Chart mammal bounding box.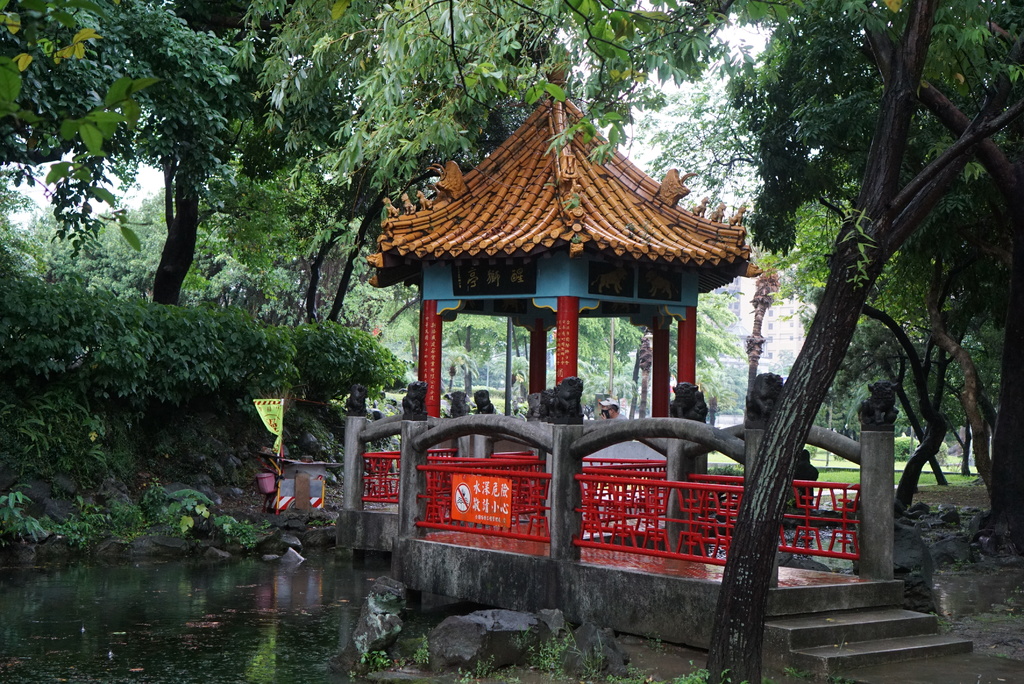
Charted: (left=447, top=390, right=472, bottom=415).
